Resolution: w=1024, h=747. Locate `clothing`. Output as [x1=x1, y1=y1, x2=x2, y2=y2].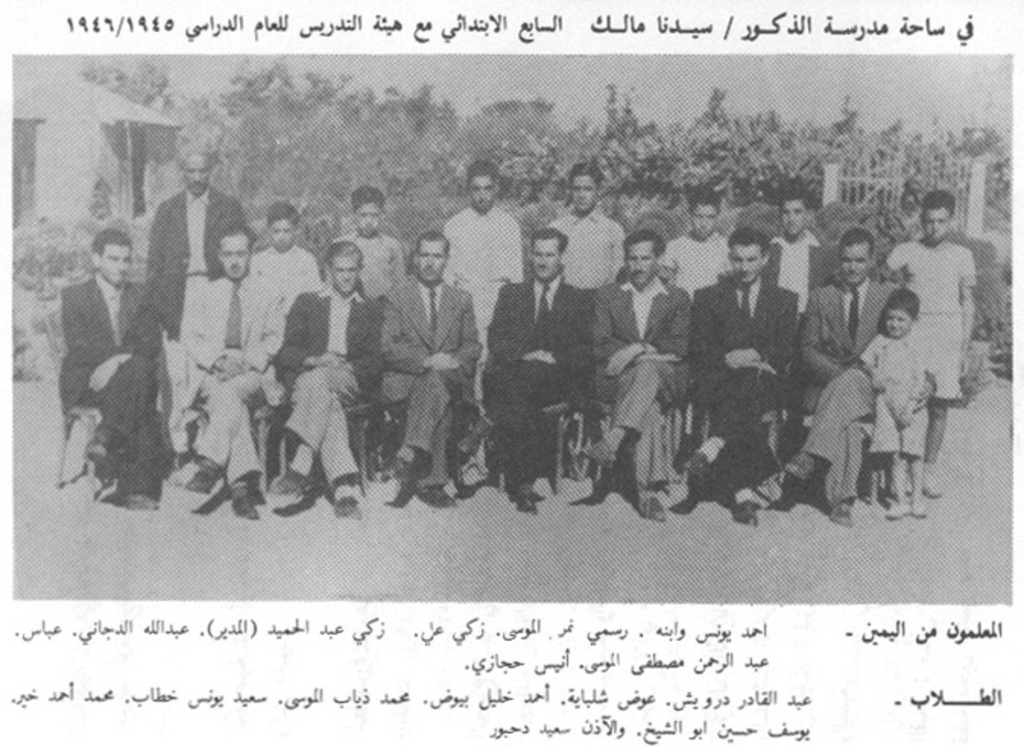
[x1=67, y1=279, x2=161, y2=493].
